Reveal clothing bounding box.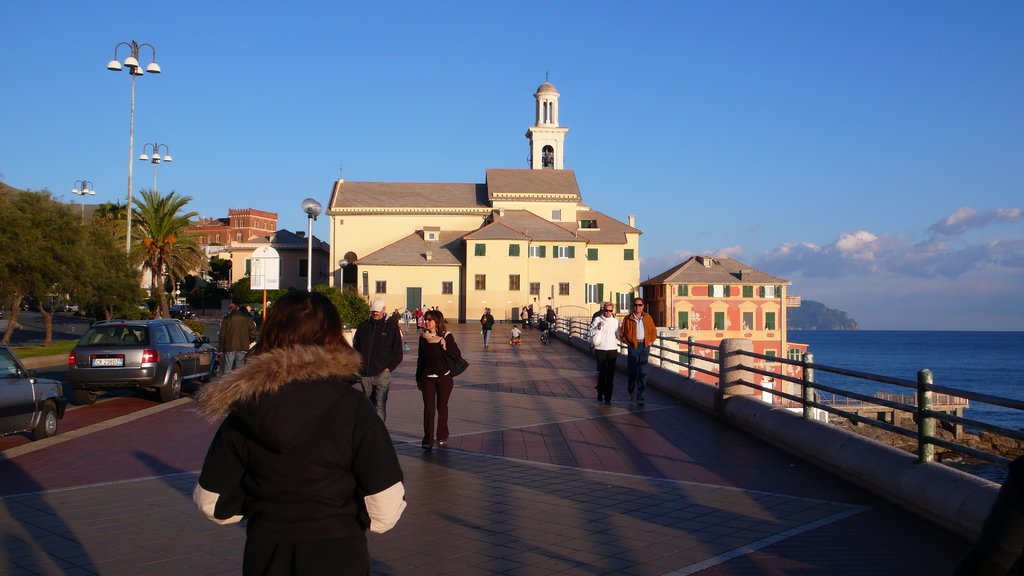
Revealed: box=[355, 312, 399, 419].
